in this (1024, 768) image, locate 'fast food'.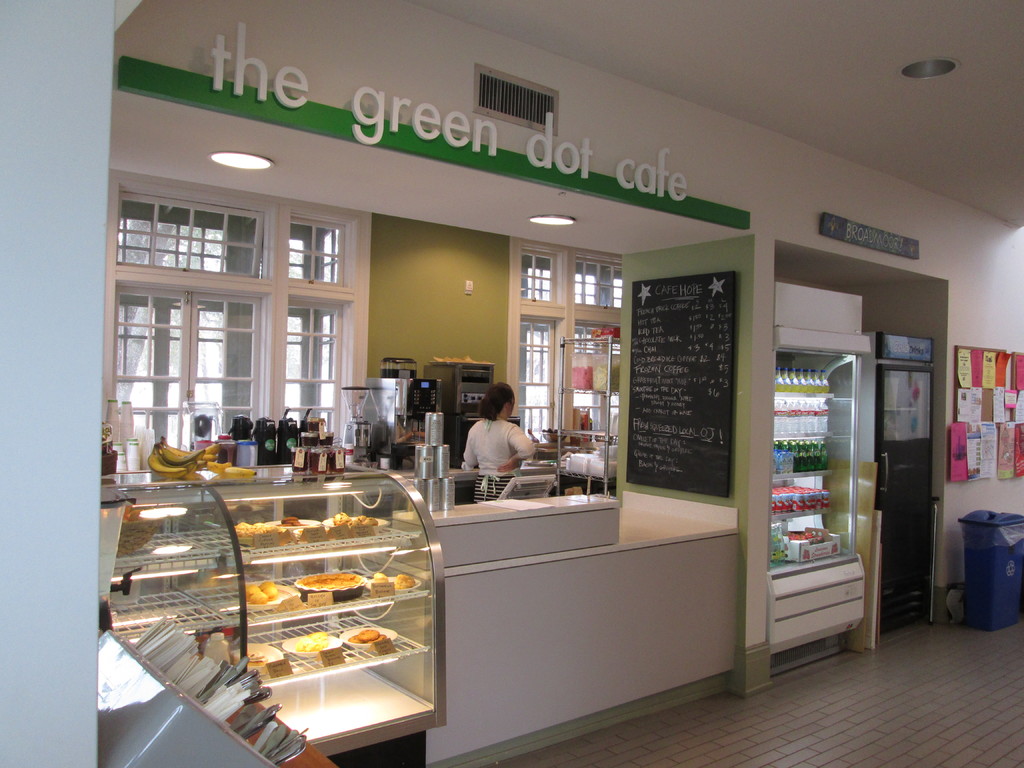
Bounding box: (371,632,387,644).
